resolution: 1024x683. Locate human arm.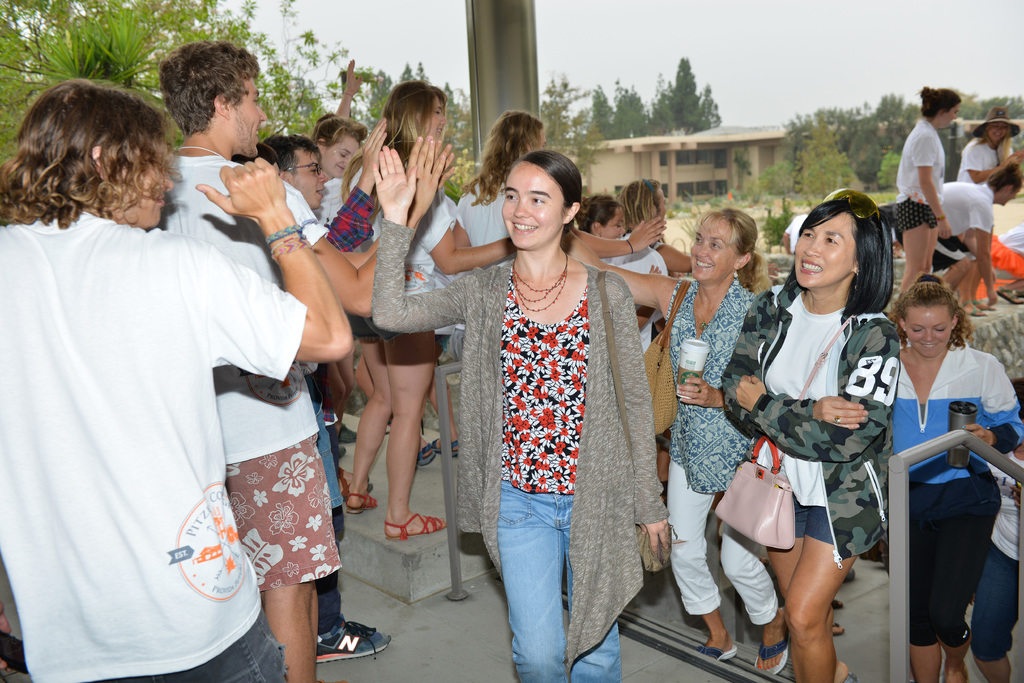
<bbox>963, 351, 1023, 456</bbox>.
